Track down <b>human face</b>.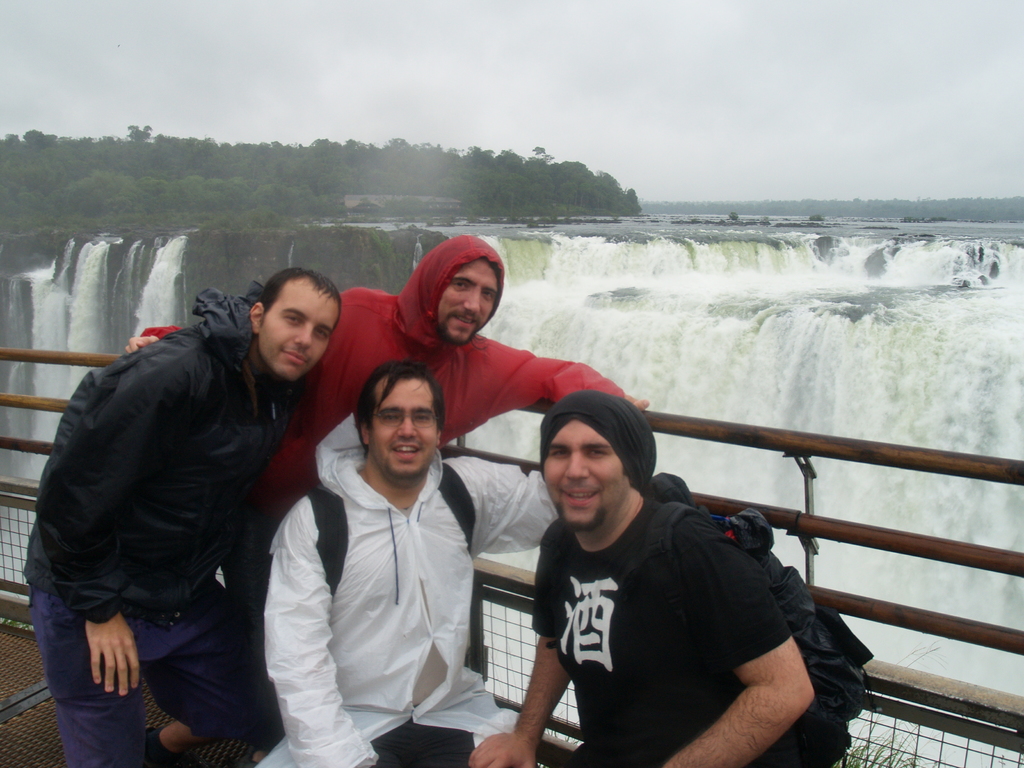
Tracked to bbox=[264, 278, 337, 386].
